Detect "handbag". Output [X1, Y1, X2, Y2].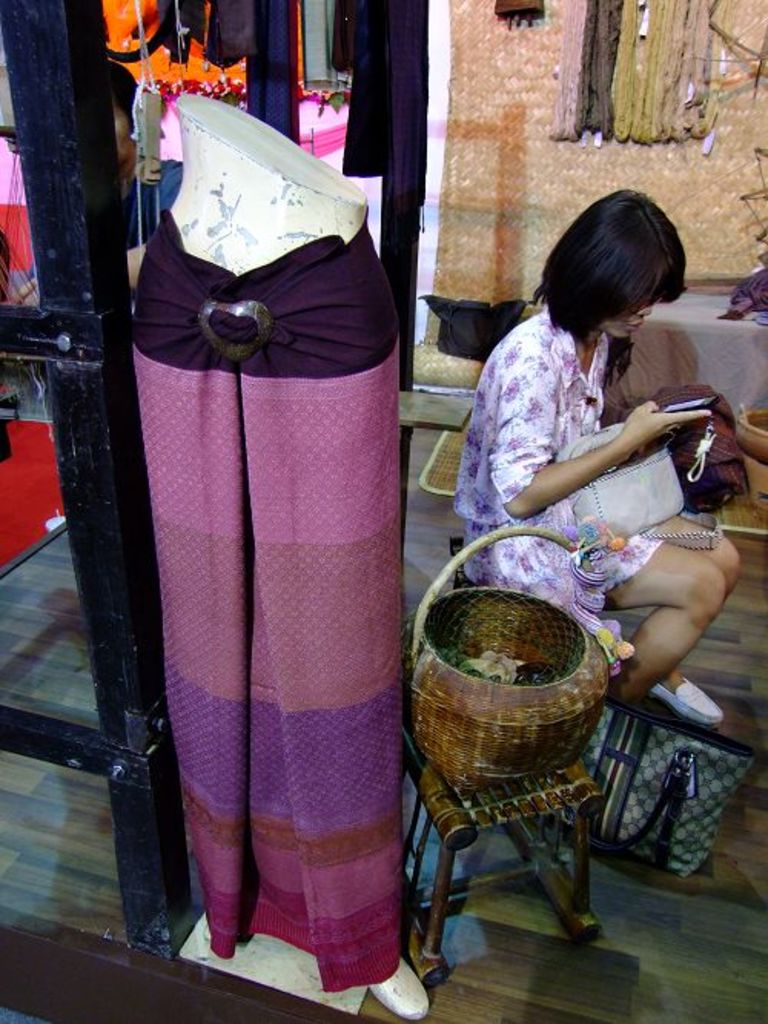
[653, 382, 756, 517].
